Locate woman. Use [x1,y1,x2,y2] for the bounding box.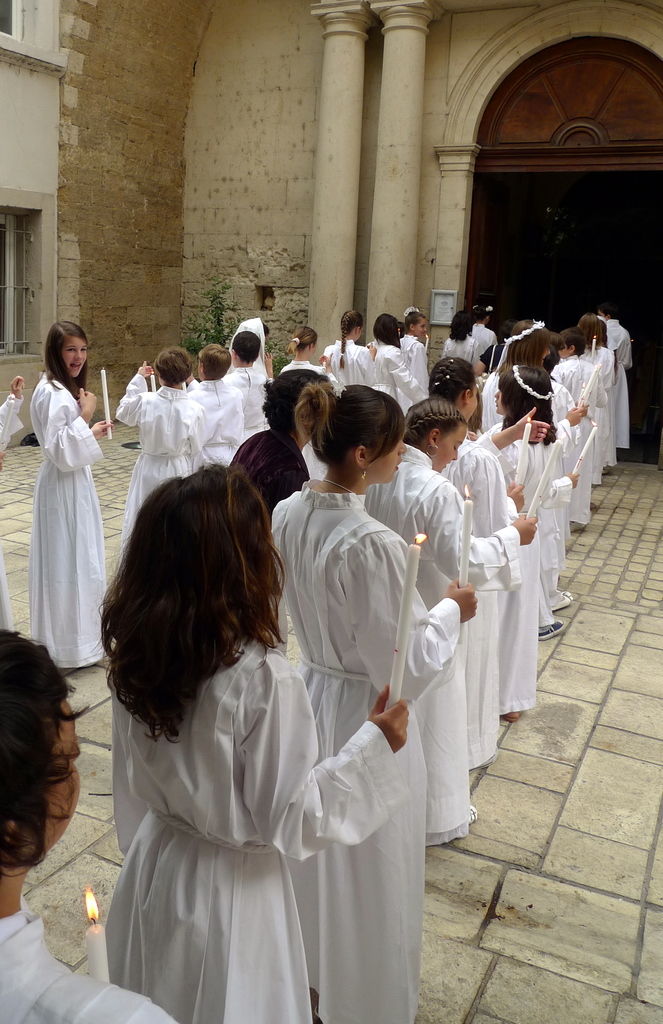
[368,386,509,877].
